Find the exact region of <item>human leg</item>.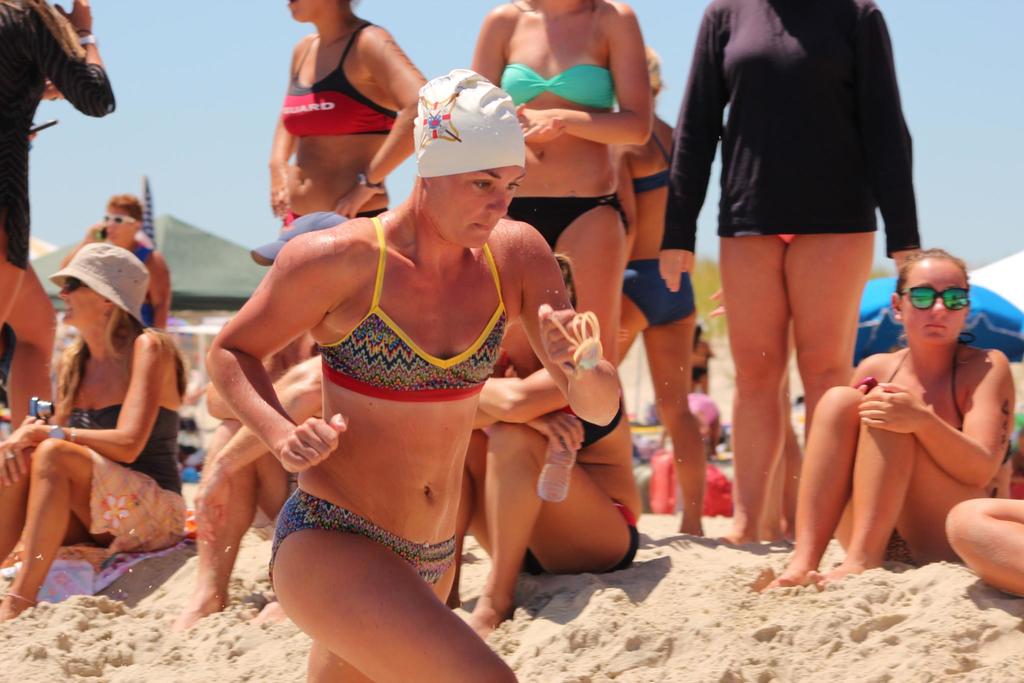
Exact region: x1=648 y1=273 x2=707 y2=536.
